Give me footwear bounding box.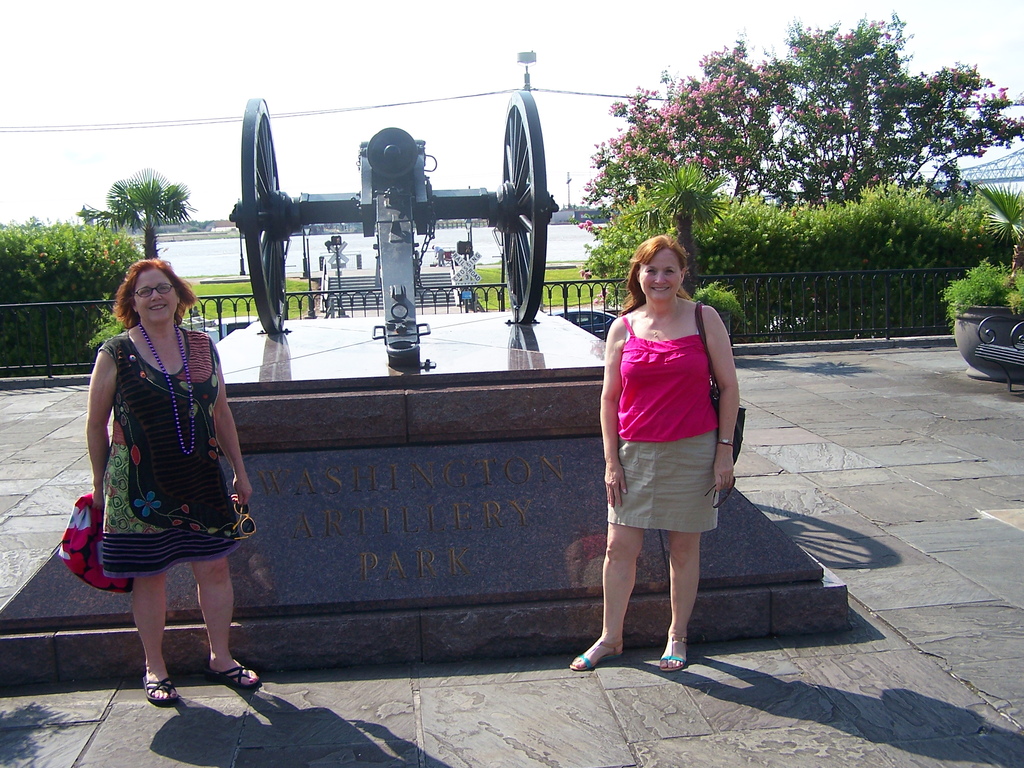
rect(211, 650, 259, 689).
